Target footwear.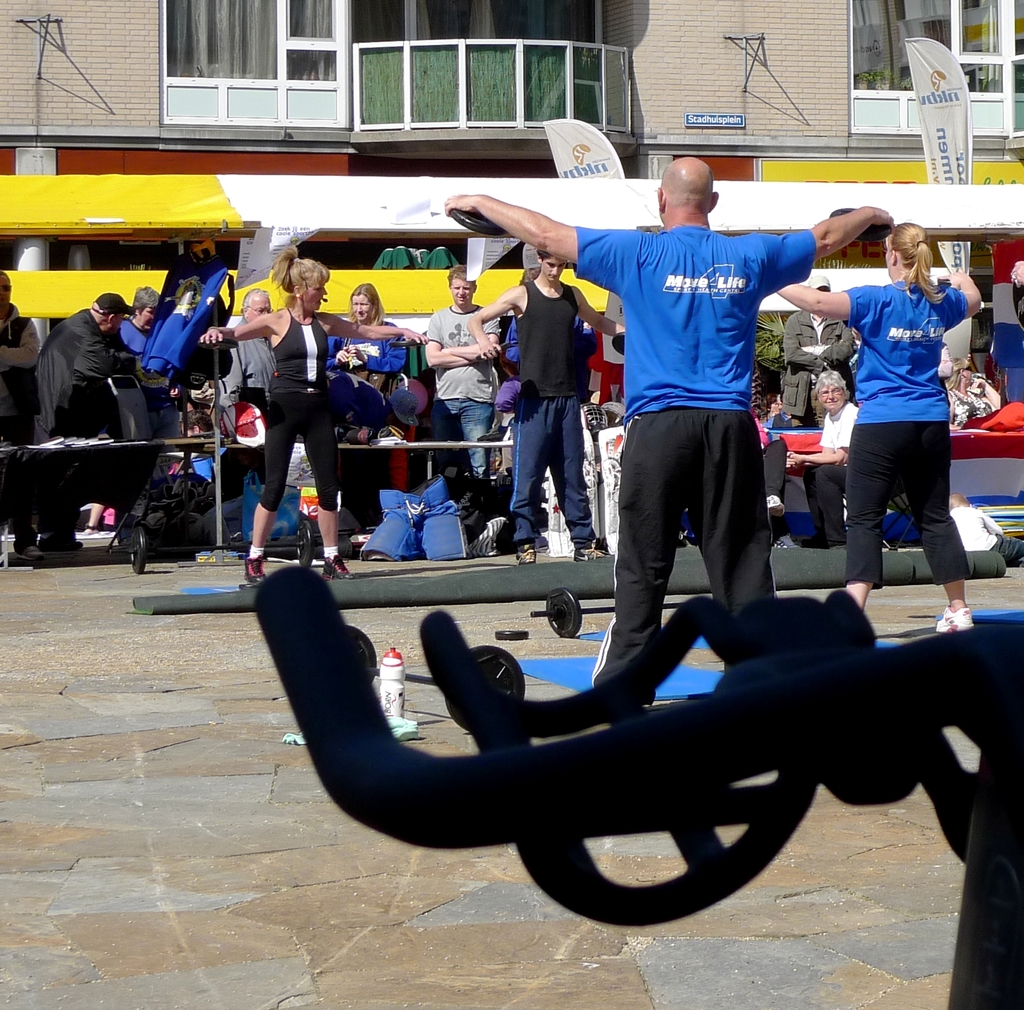
Target region: {"x1": 568, "y1": 543, "x2": 605, "y2": 564}.
